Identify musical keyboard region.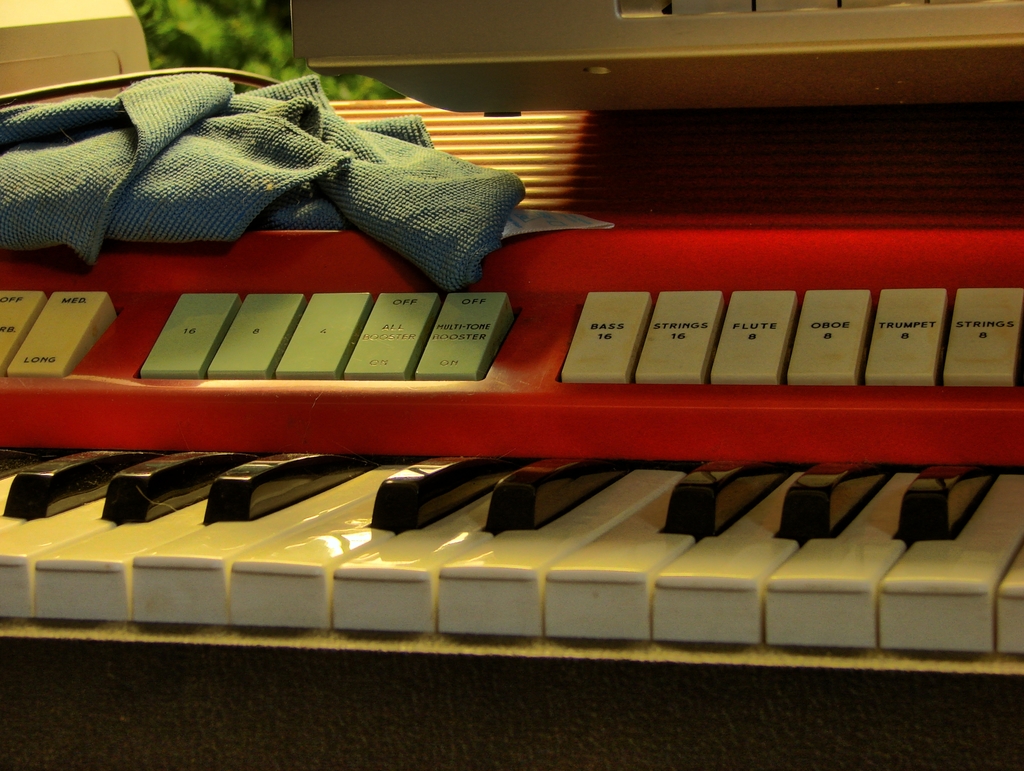
Region: (left=0, top=90, right=1023, bottom=688).
